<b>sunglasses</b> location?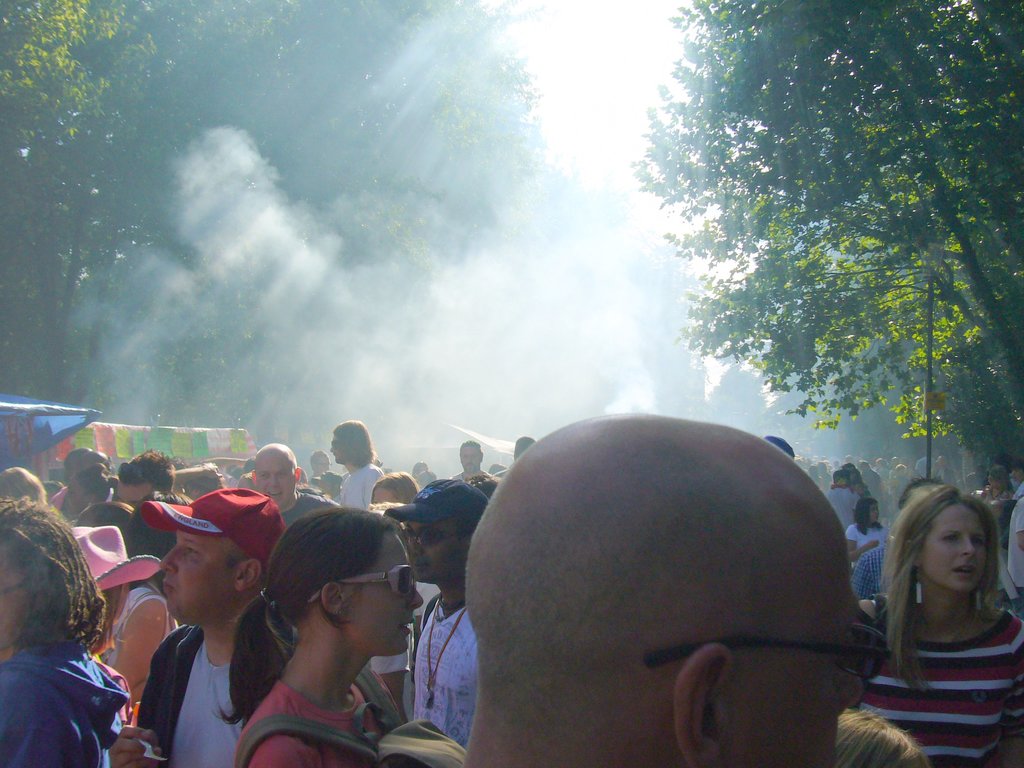
box=[304, 564, 420, 602]
